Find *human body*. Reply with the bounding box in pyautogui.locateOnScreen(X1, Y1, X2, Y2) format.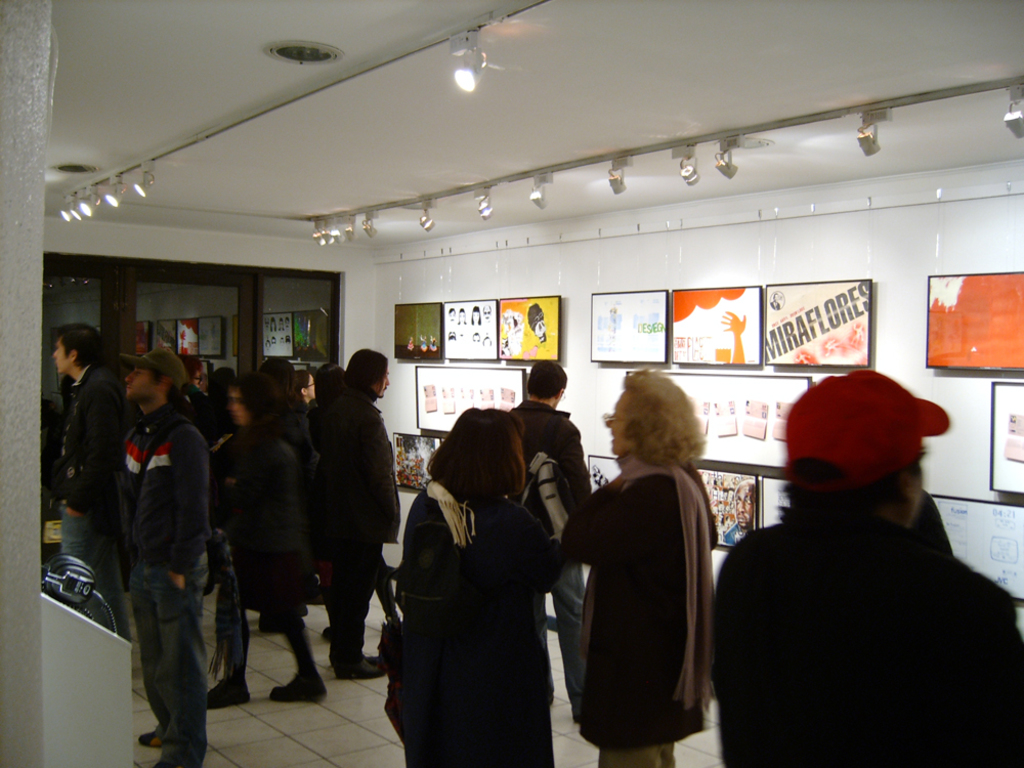
pyautogui.locateOnScreen(208, 372, 311, 708).
